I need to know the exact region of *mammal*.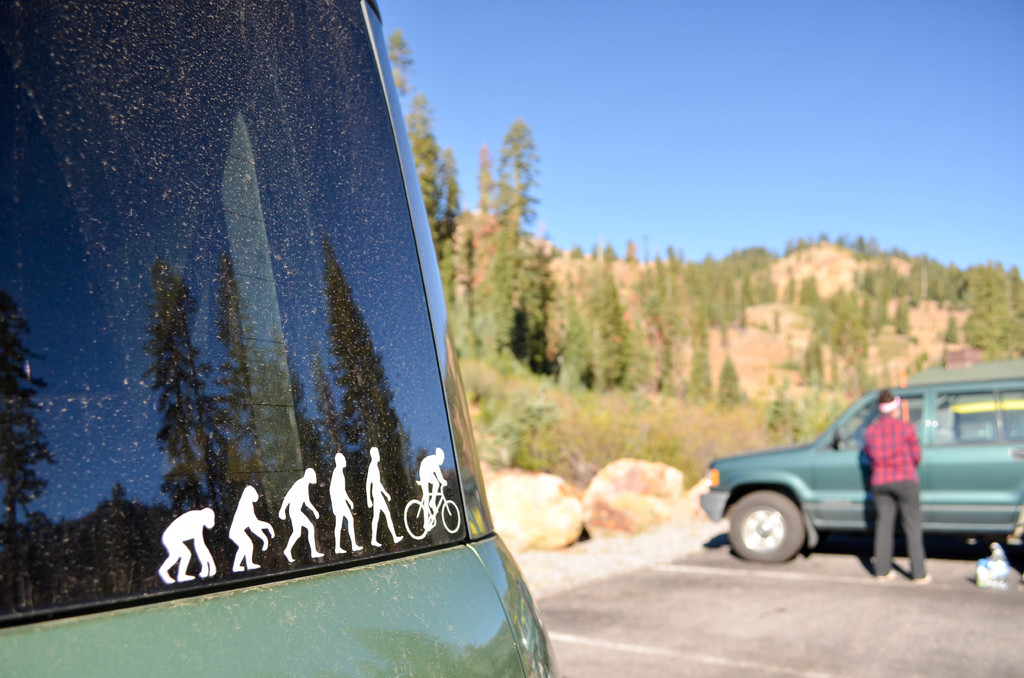
Region: locate(229, 484, 276, 569).
